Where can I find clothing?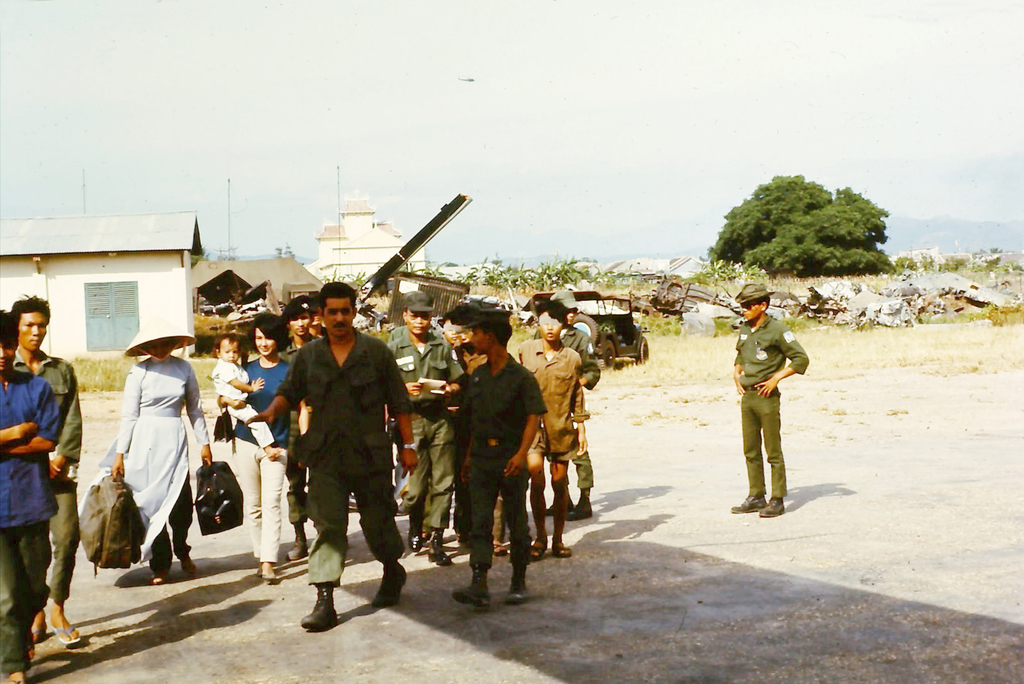
You can find it at <box>97,353,211,577</box>.
